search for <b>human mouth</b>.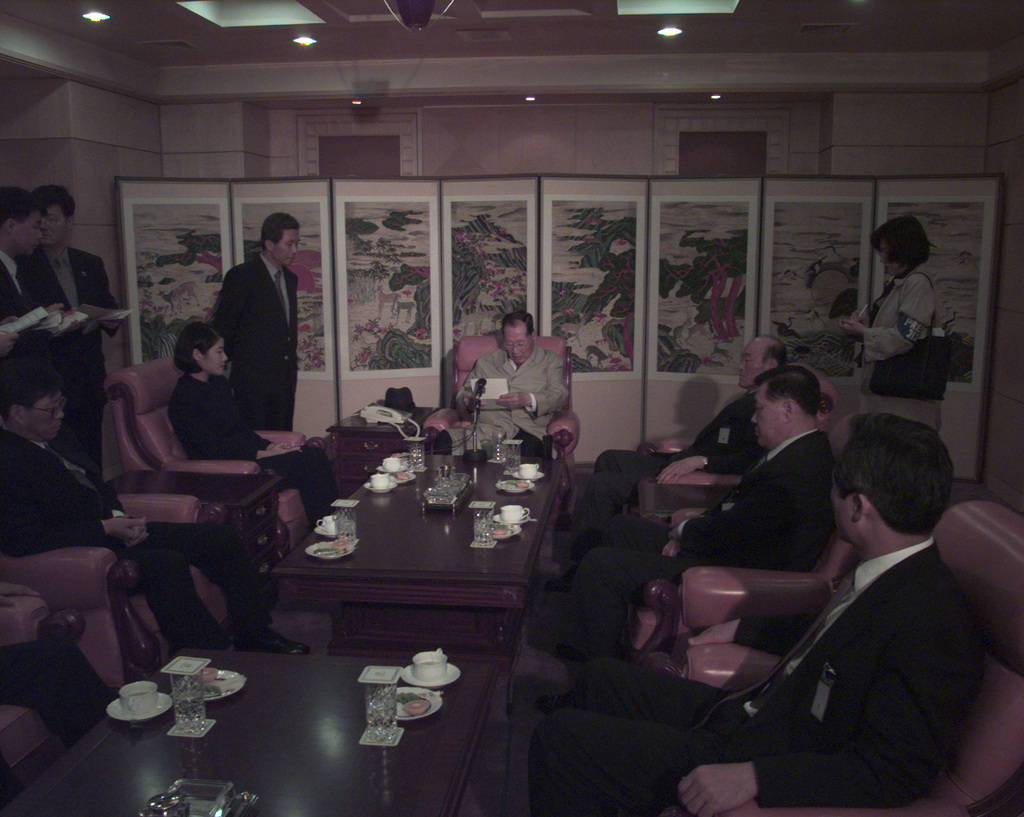
Found at bbox(513, 357, 522, 362).
